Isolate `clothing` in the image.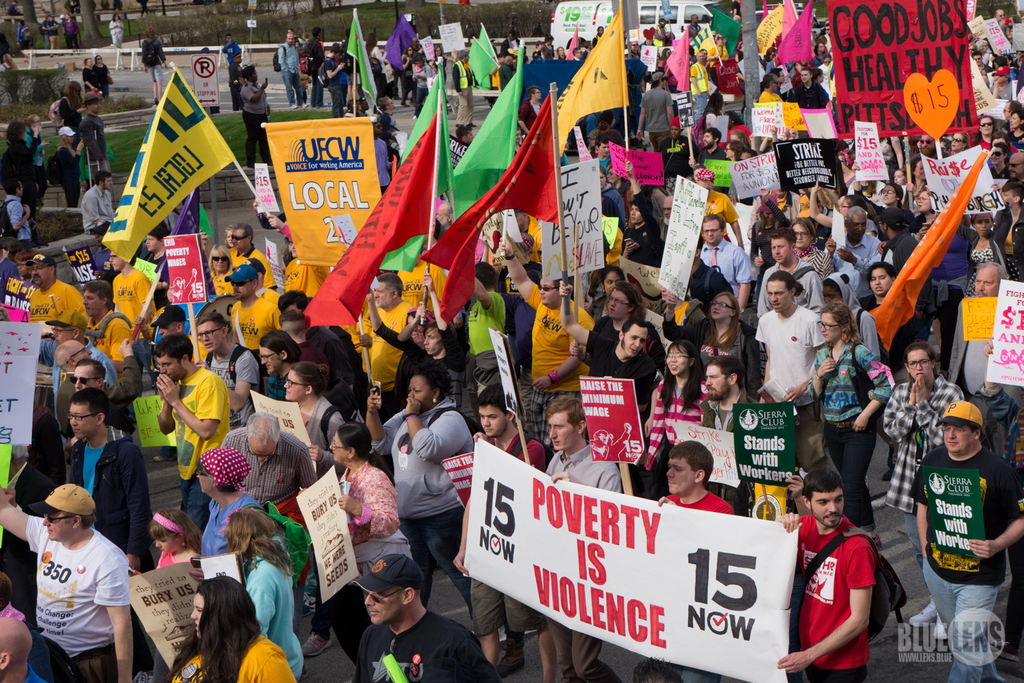
Isolated region: 42:20:57:52.
